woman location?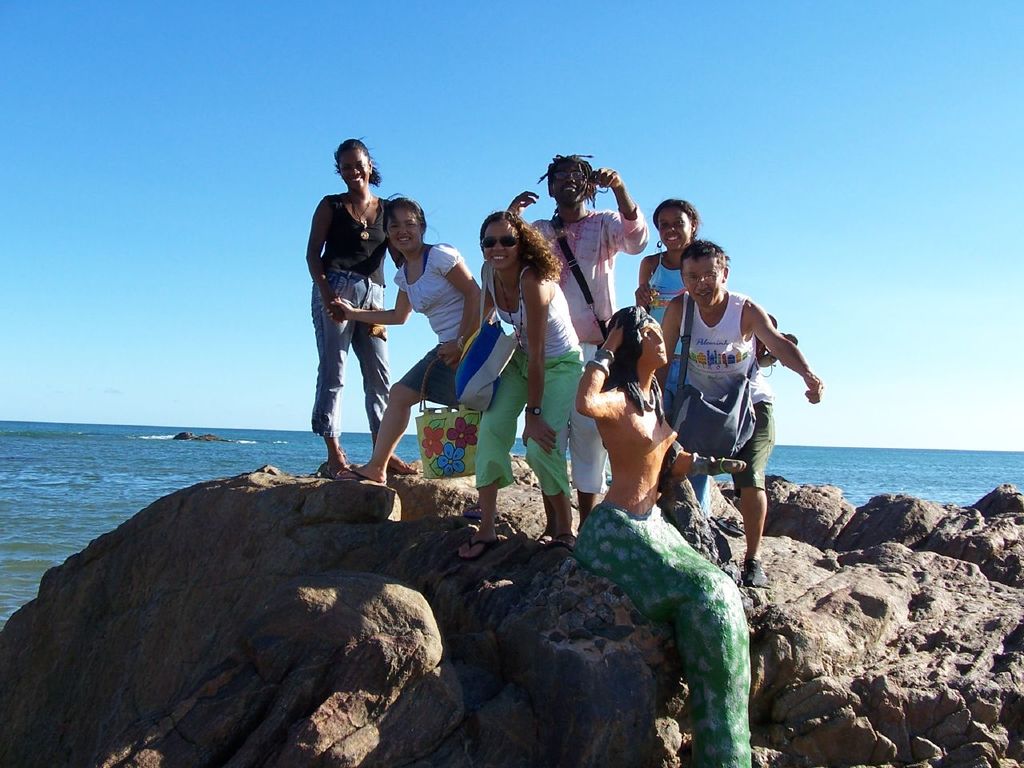
[left=582, top=299, right=748, bottom=767]
